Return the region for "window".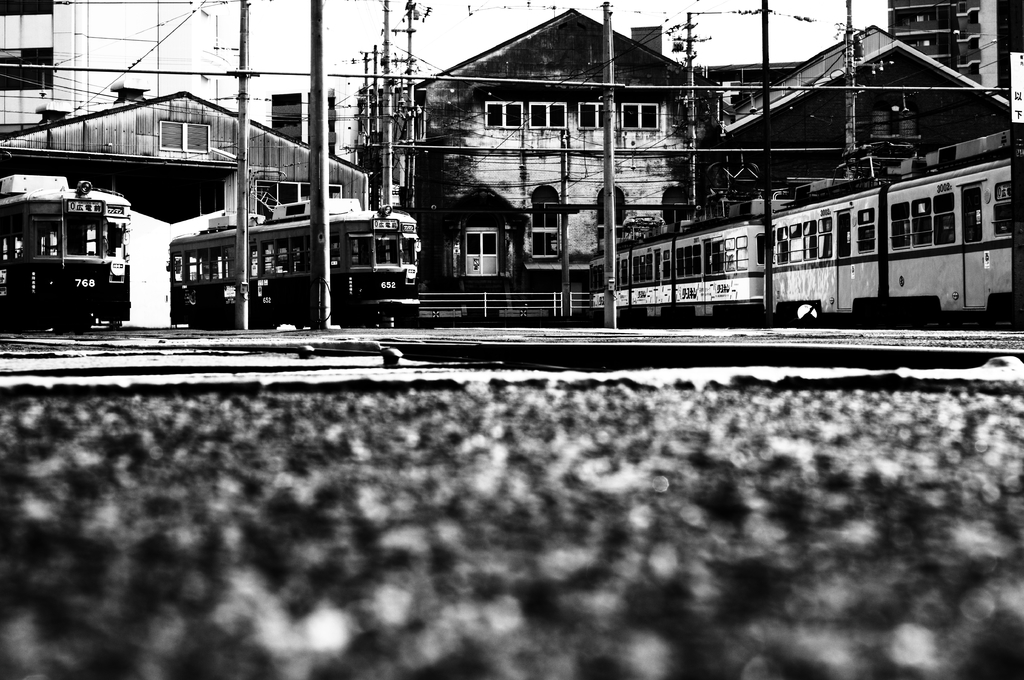
[33, 215, 61, 259].
